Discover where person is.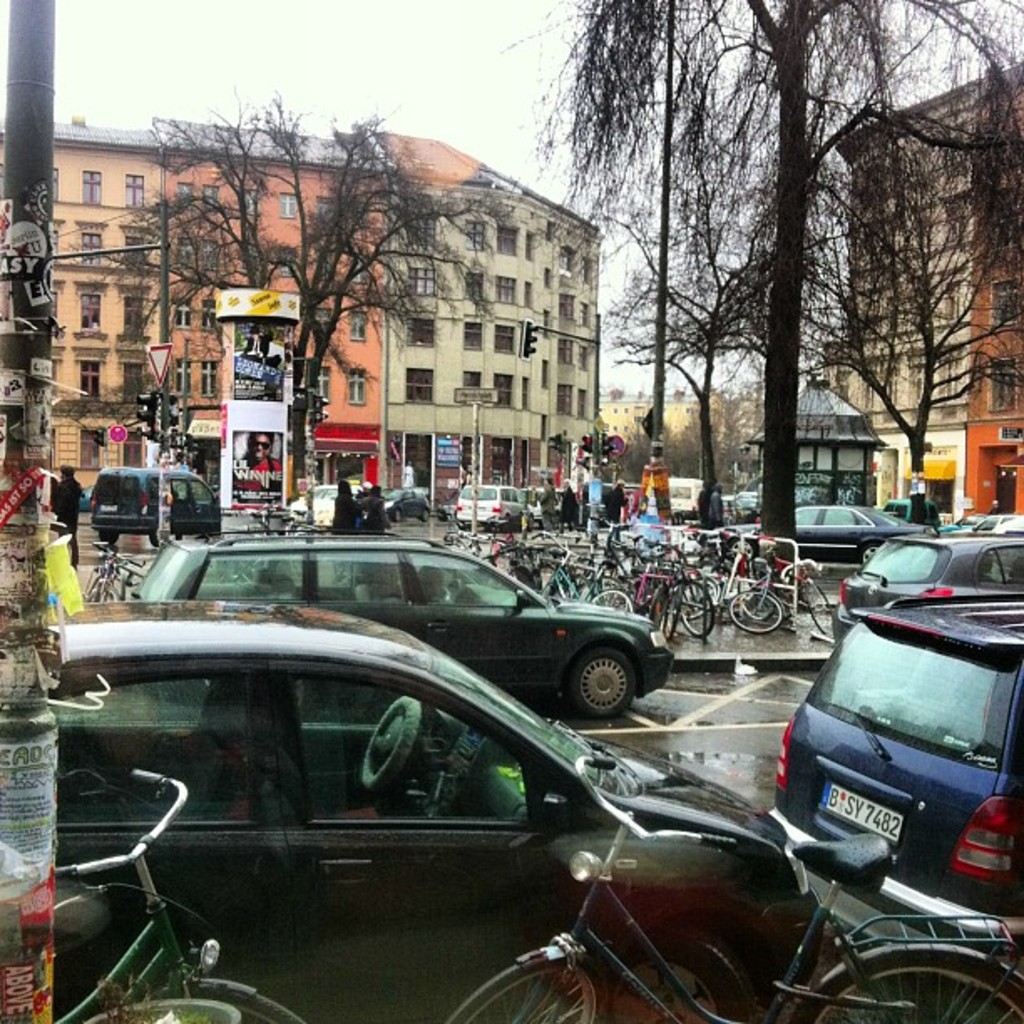
Discovered at bbox(47, 460, 80, 561).
